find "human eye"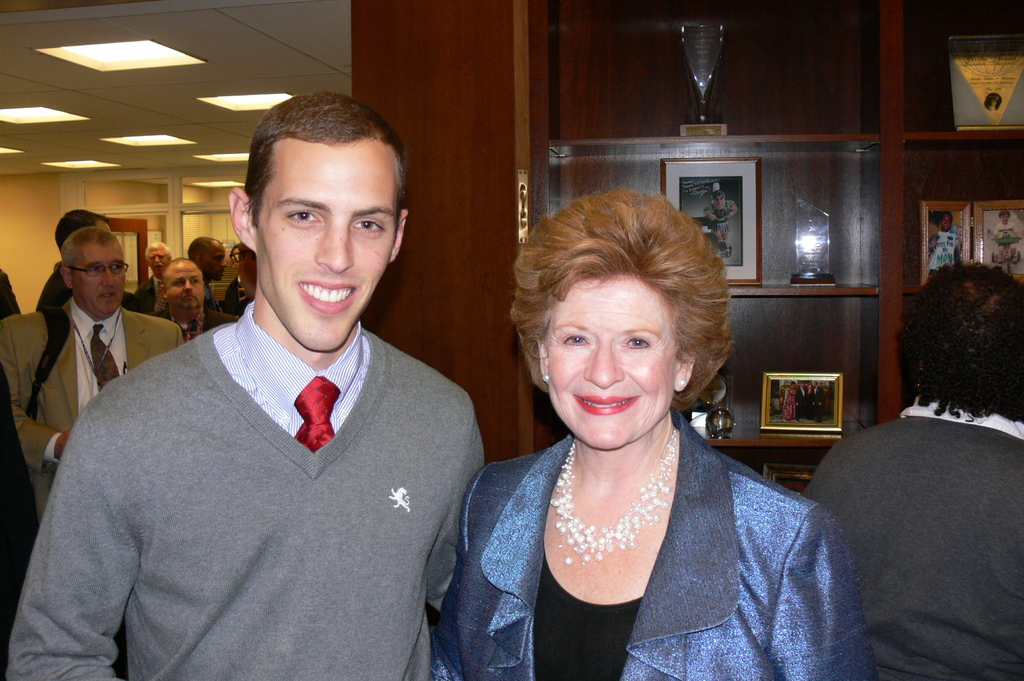
region(559, 328, 590, 346)
